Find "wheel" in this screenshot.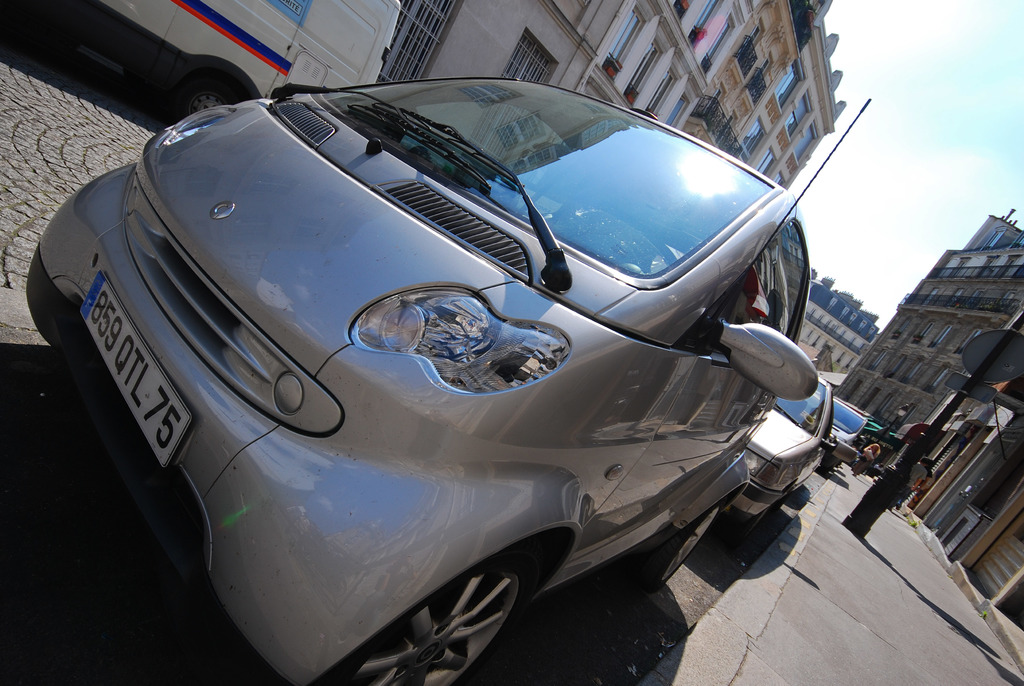
The bounding box for "wheel" is (x1=640, y1=502, x2=724, y2=591).
